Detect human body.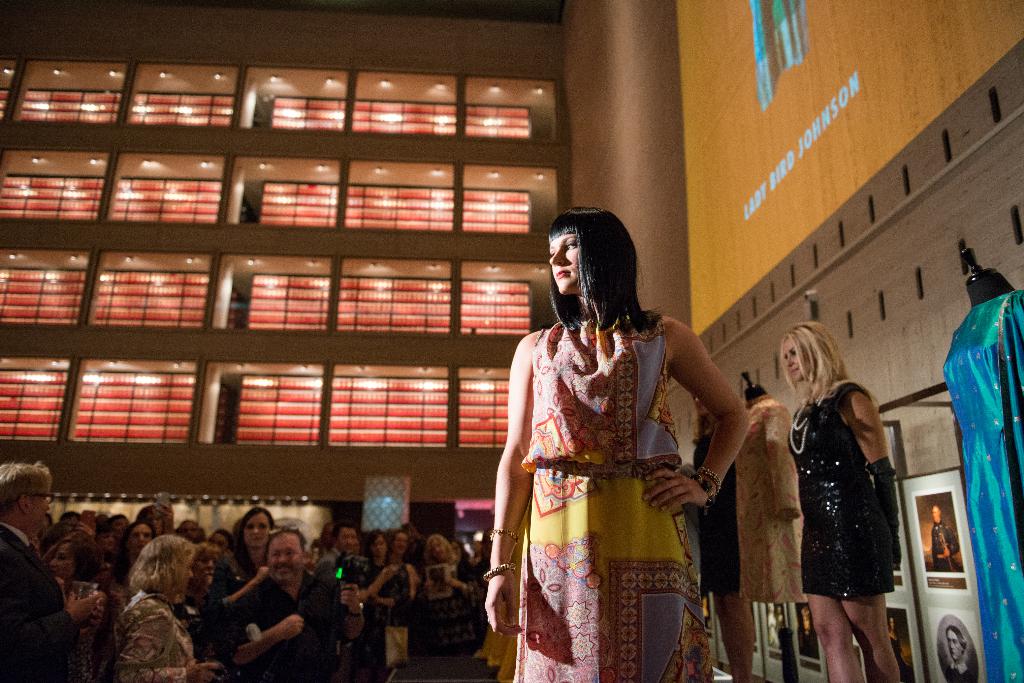
Detected at BBox(48, 526, 104, 679).
